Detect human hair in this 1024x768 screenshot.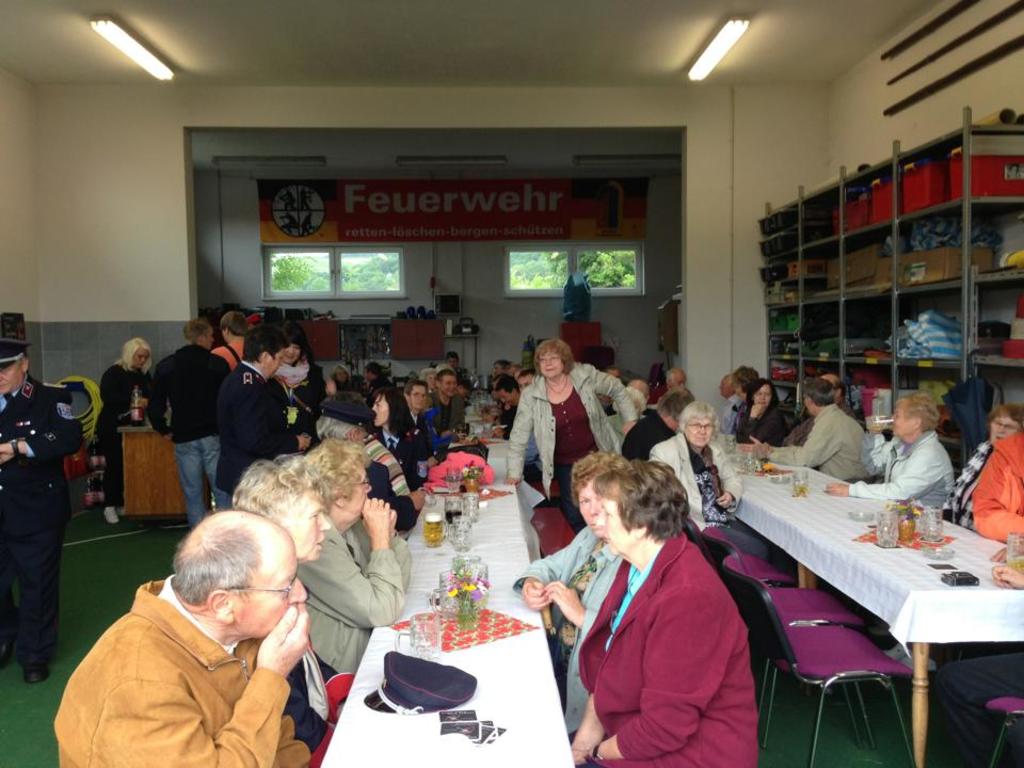
Detection: BBox(167, 510, 255, 604).
